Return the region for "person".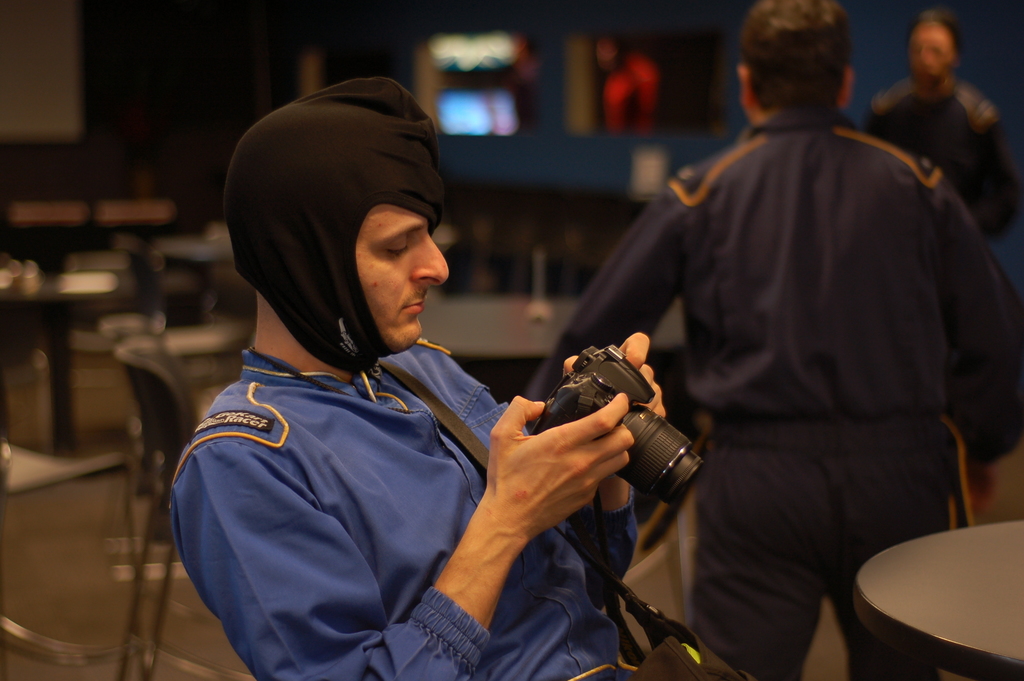
(160,80,659,680).
